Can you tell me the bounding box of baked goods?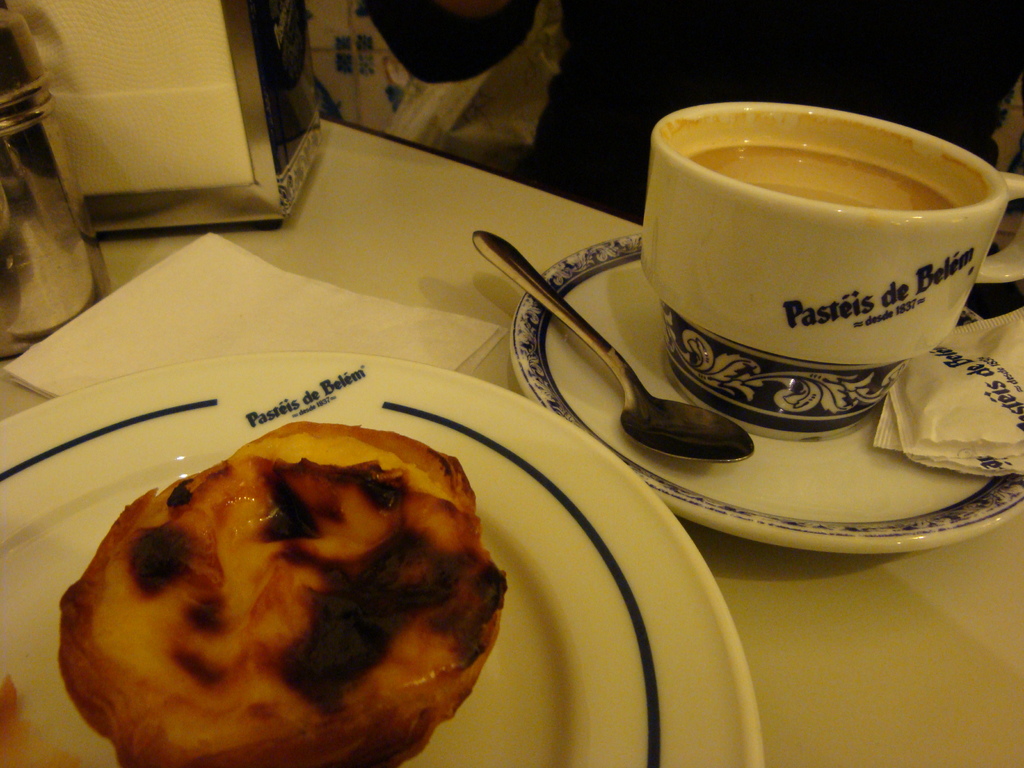
(56, 419, 501, 767).
